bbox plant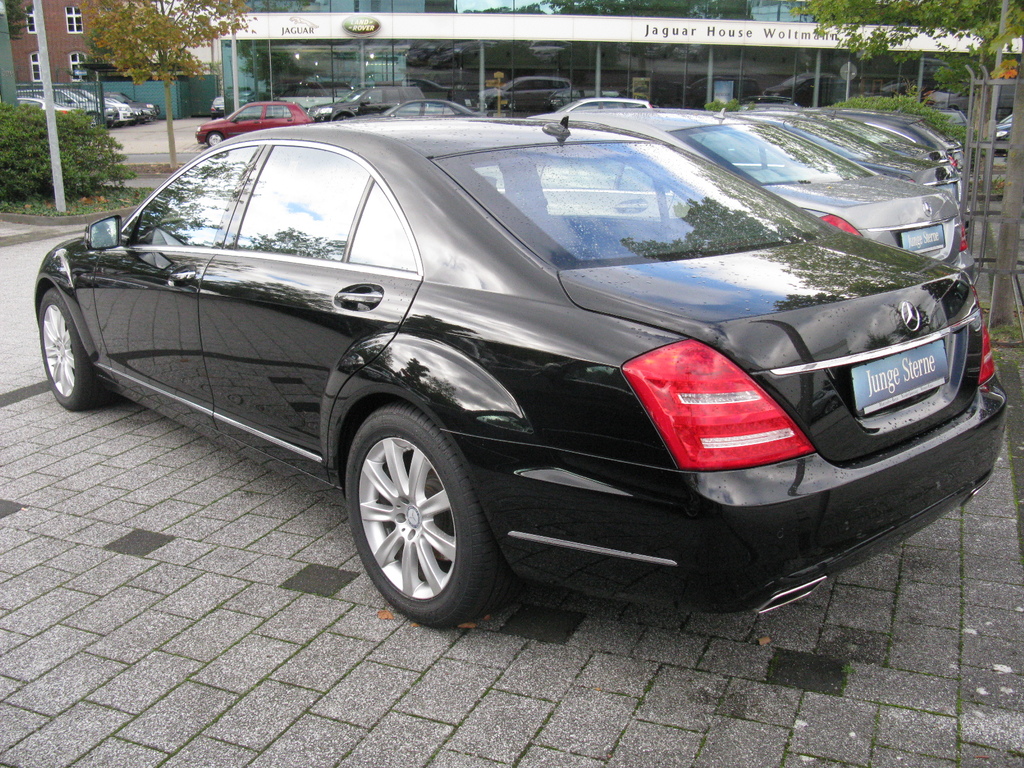
l=700, t=97, r=747, b=118
